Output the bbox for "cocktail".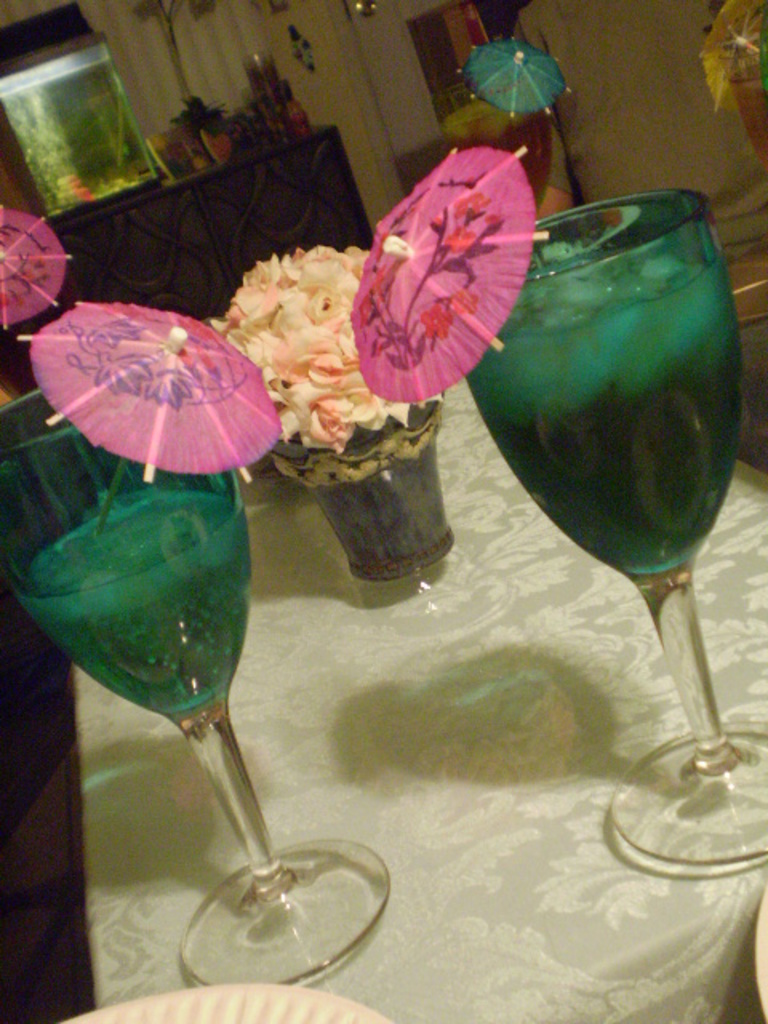
l=344, t=136, r=766, b=874.
